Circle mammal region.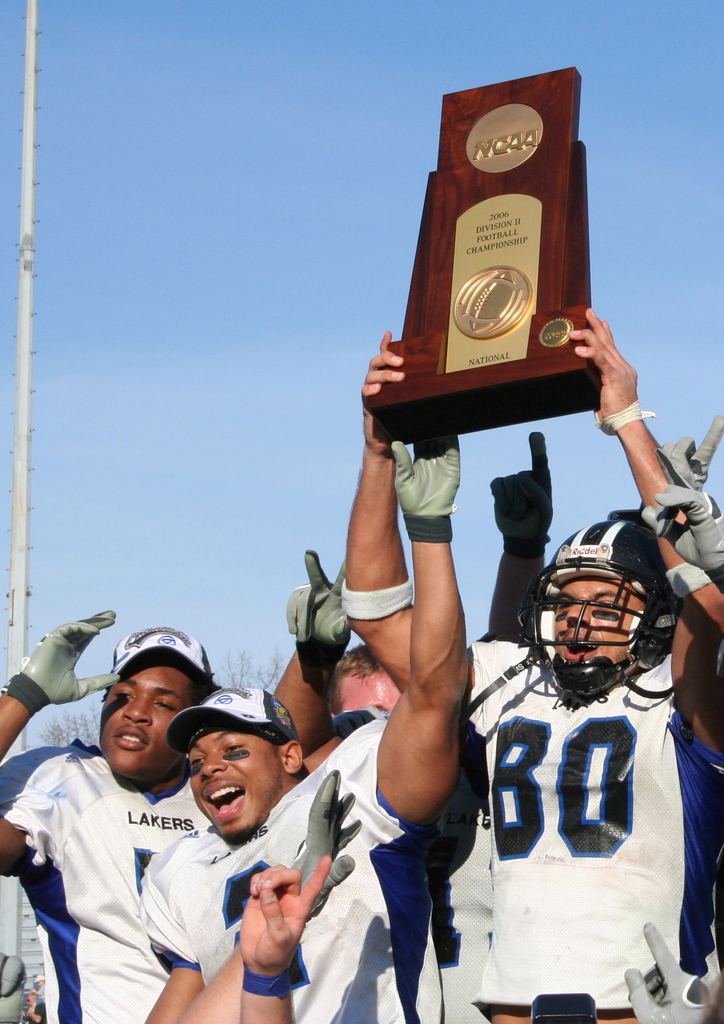
Region: 332:303:723:1023.
